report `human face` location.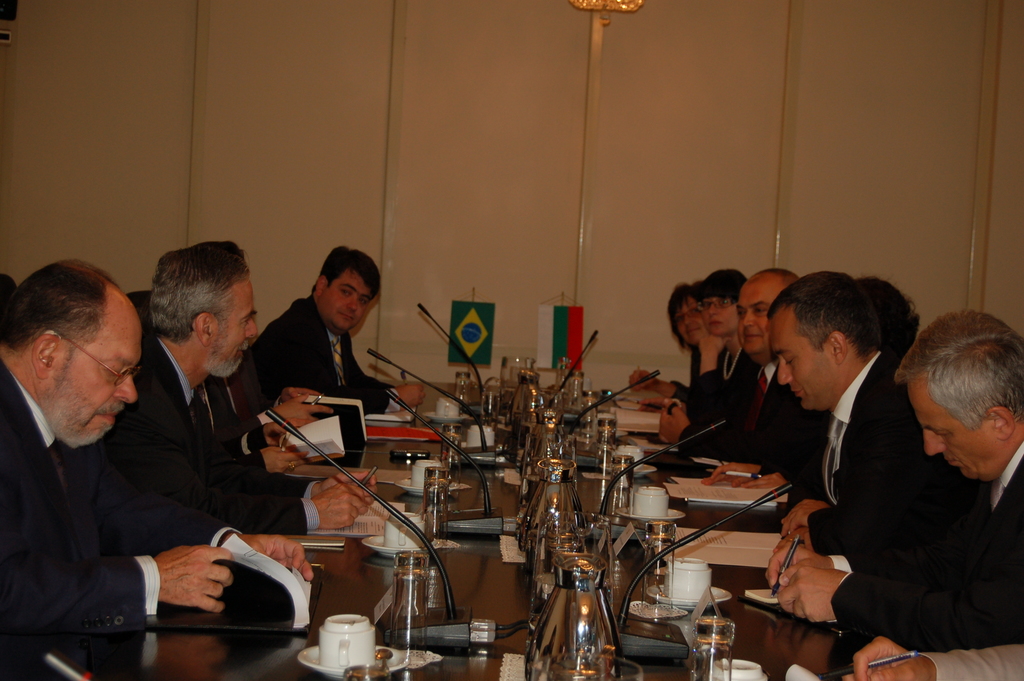
Report: {"left": 738, "top": 279, "right": 779, "bottom": 347}.
